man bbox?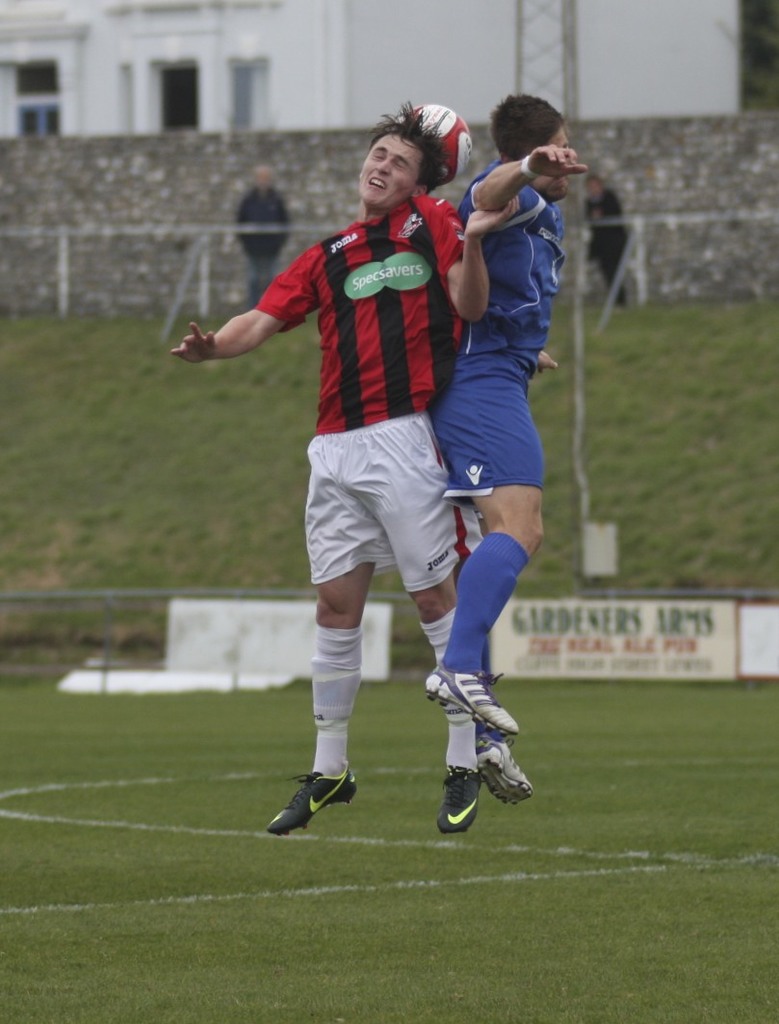
[left=169, top=101, right=519, bottom=838]
